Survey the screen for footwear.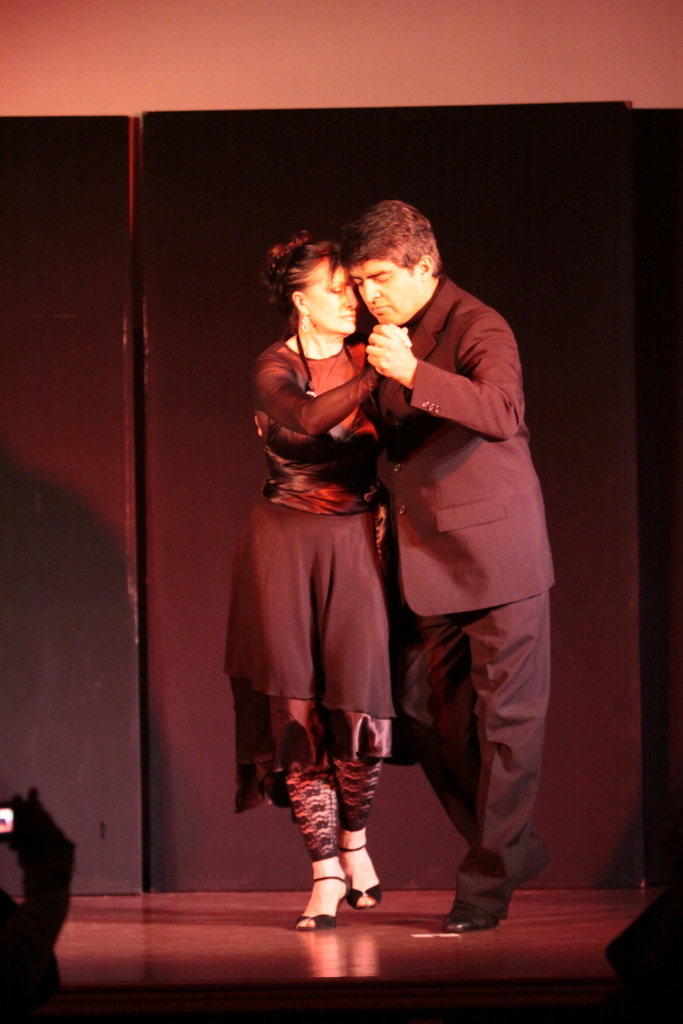
Survey found: x1=353 y1=843 x2=386 y2=921.
